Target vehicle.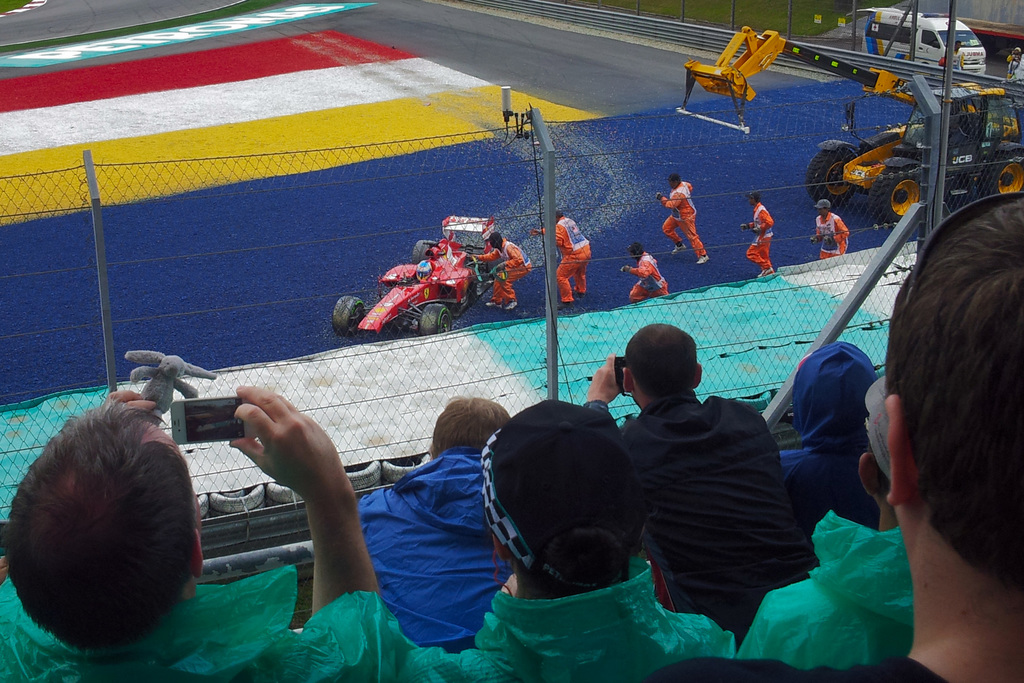
Target region: {"x1": 849, "y1": 5, "x2": 988, "y2": 72}.
